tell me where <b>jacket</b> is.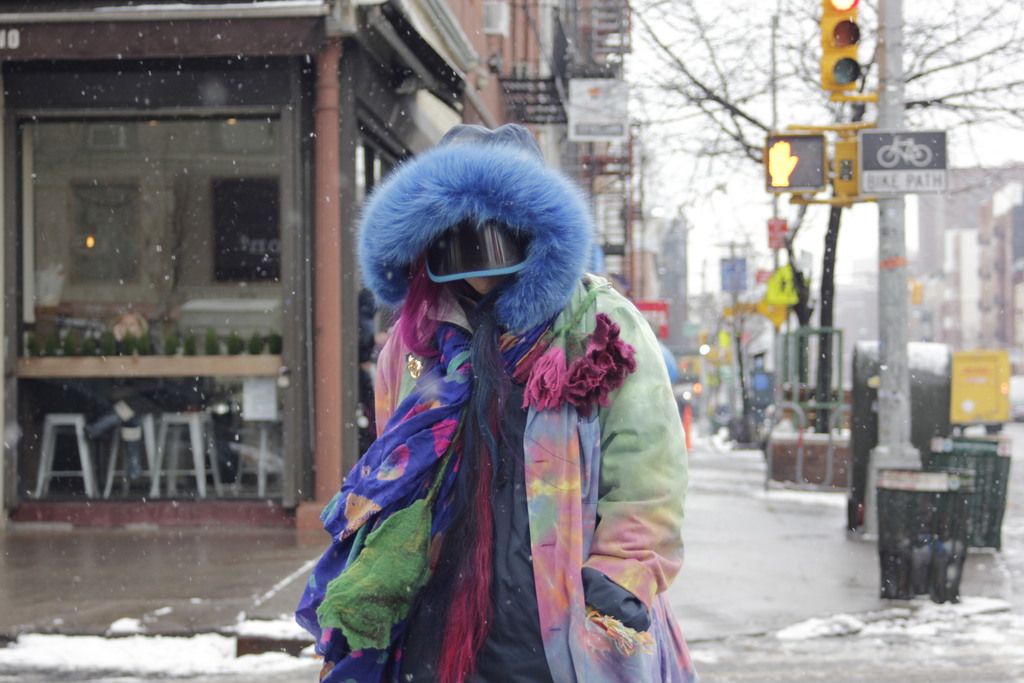
<b>jacket</b> is at [336,242,711,662].
